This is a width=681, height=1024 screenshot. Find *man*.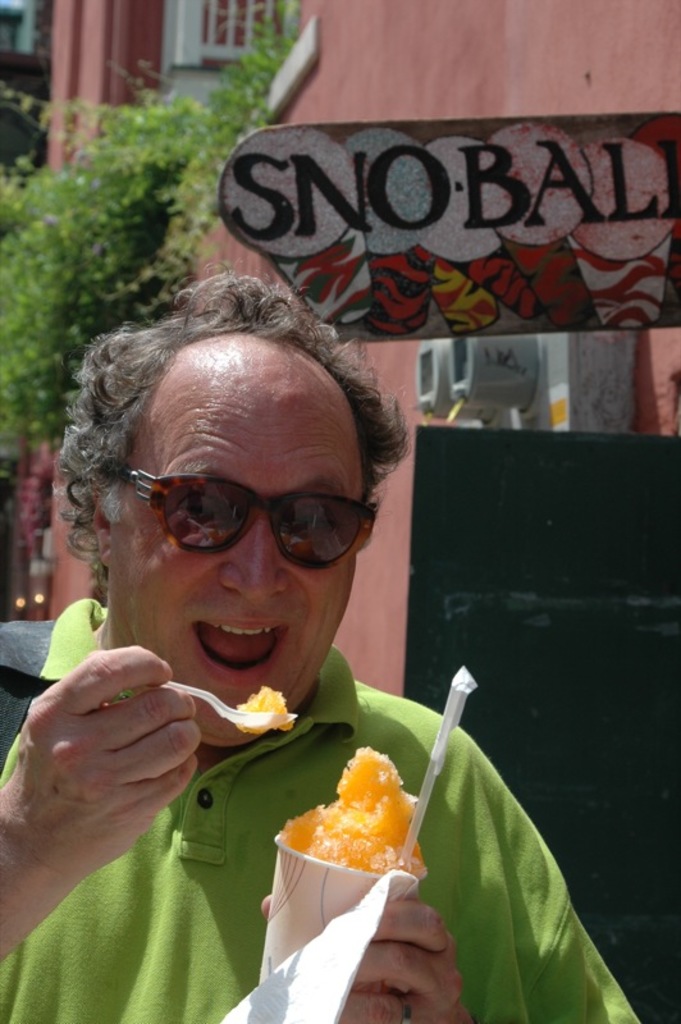
Bounding box: 0/273/548/1002.
